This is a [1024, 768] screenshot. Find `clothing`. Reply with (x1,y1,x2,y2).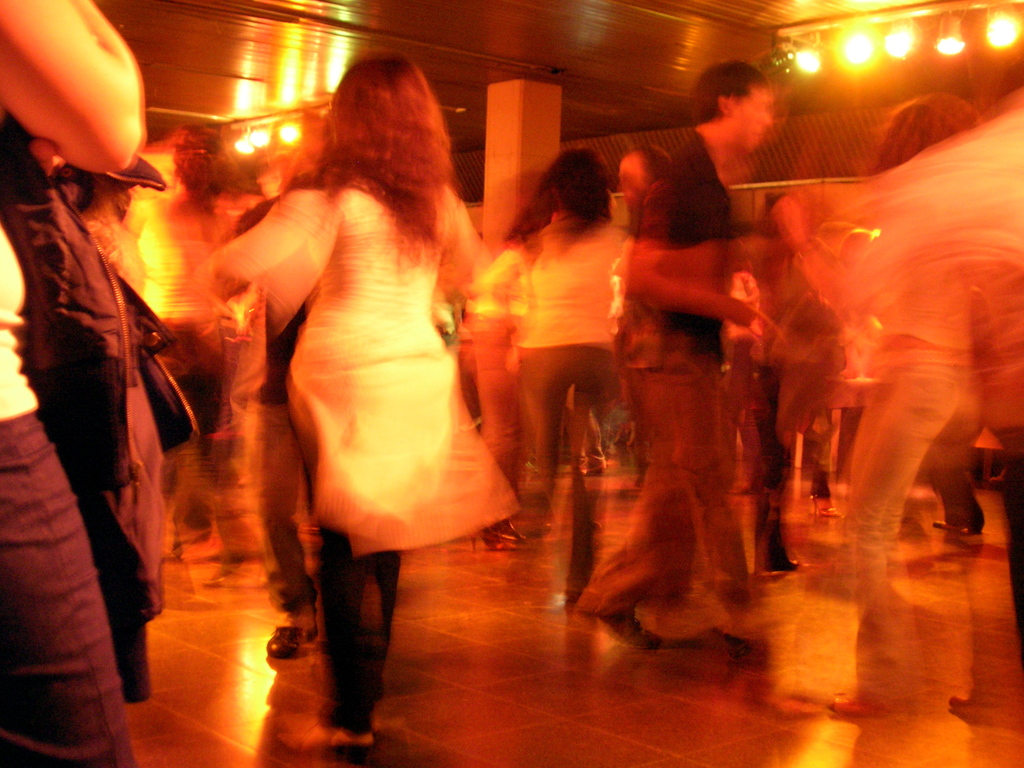
(0,108,145,767).
